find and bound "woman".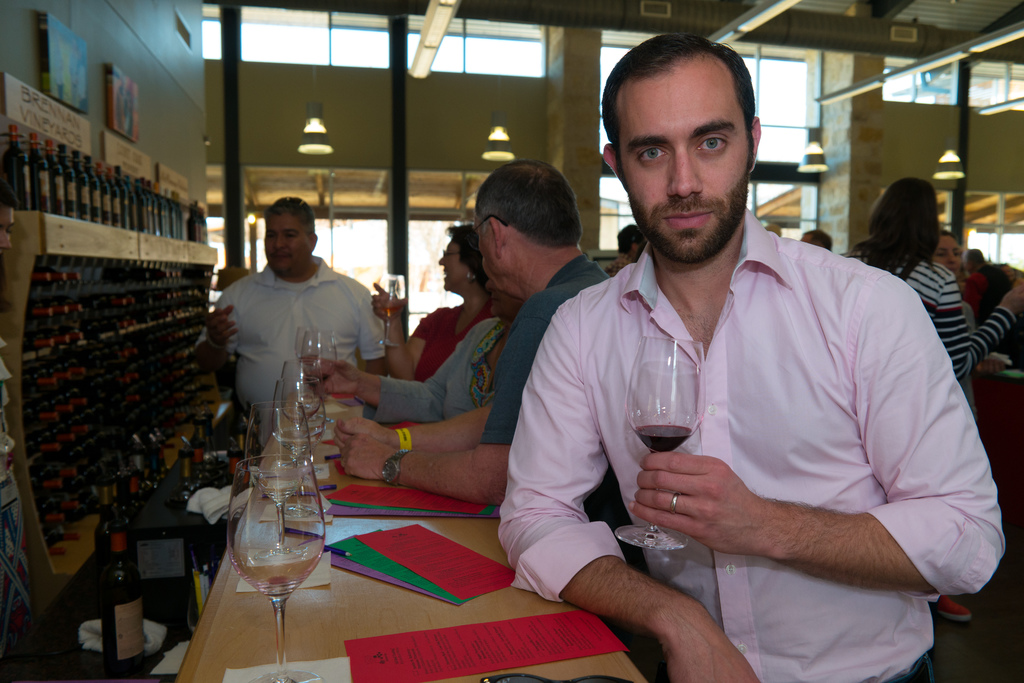
Bound: bbox=[369, 217, 488, 386].
